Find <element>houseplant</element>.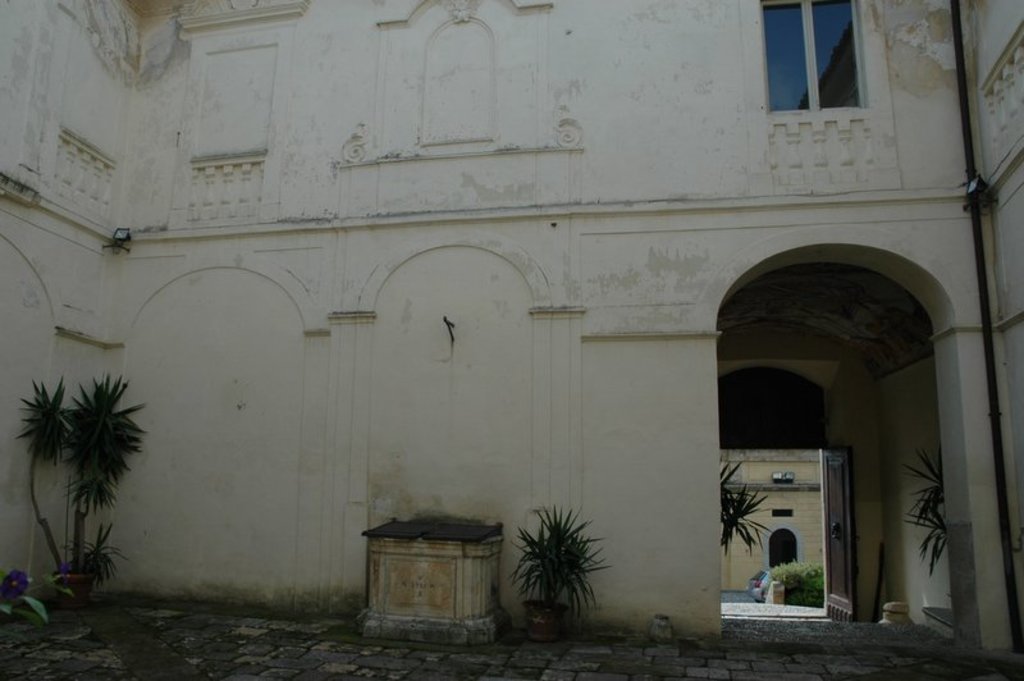
<box>712,451,759,541</box>.
